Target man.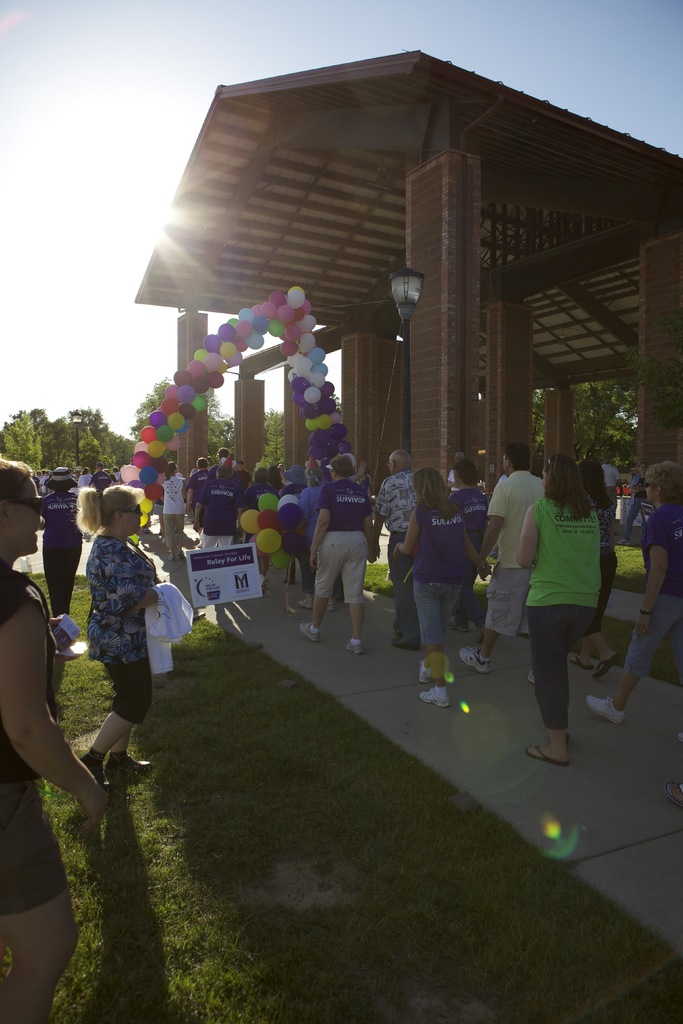
Target region: locate(446, 451, 467, 501).
